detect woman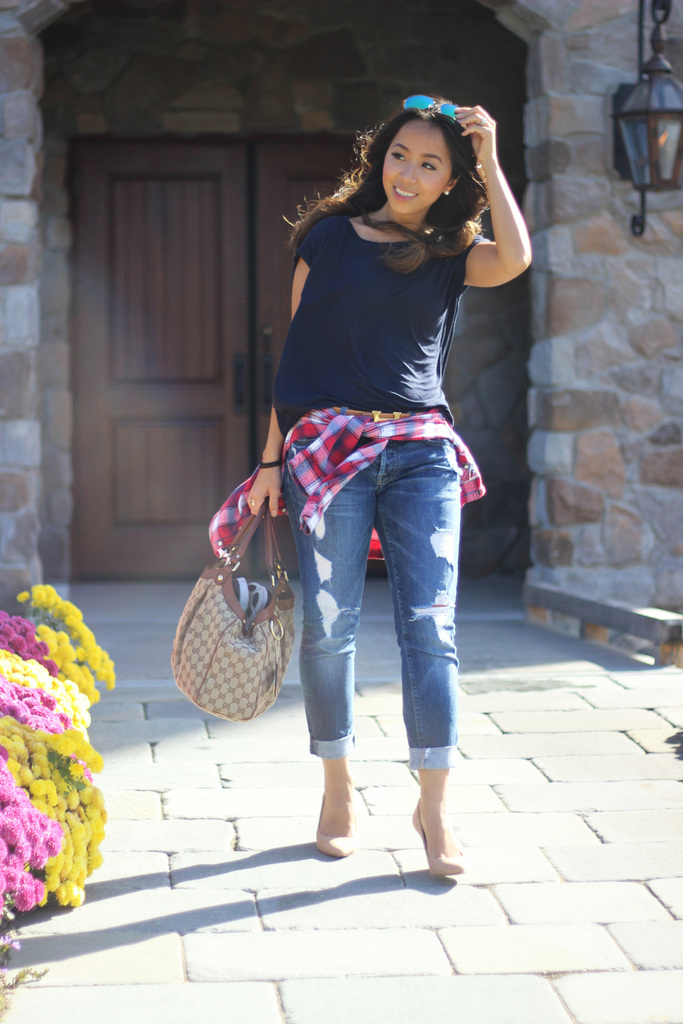
pyautogui.locateOnScreen(203, 83, 533, 836)
